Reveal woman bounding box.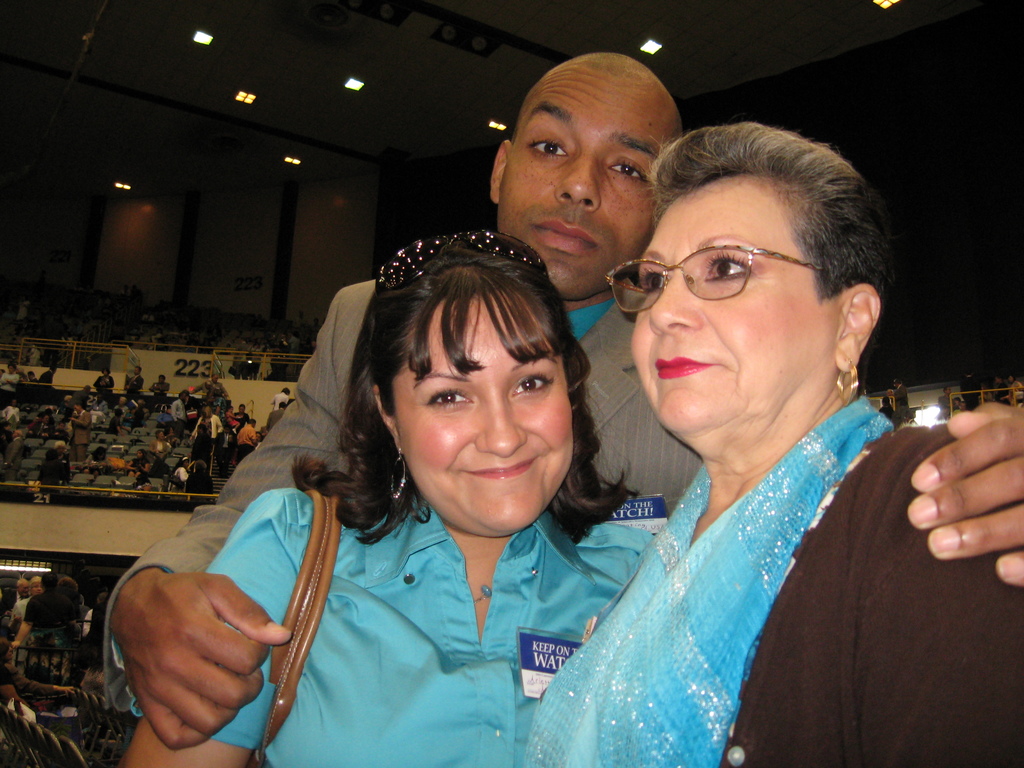
Revealed: x1=124, y1=229, x2=655, y2=767.
